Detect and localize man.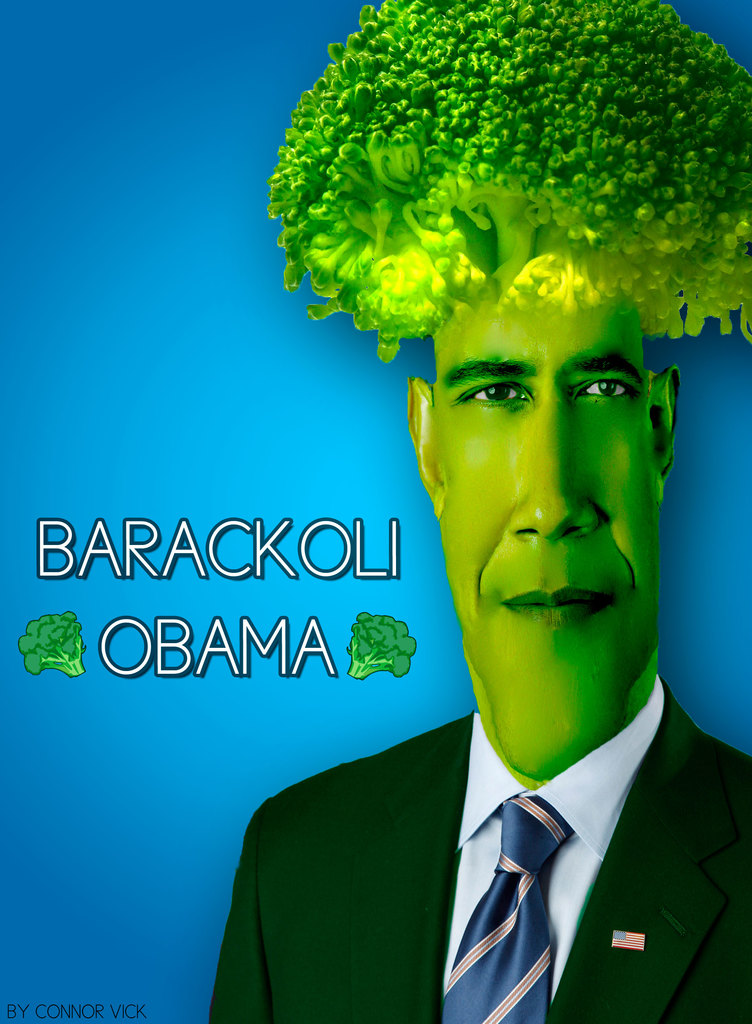
Localized at 193, 200, 740, 1019.
